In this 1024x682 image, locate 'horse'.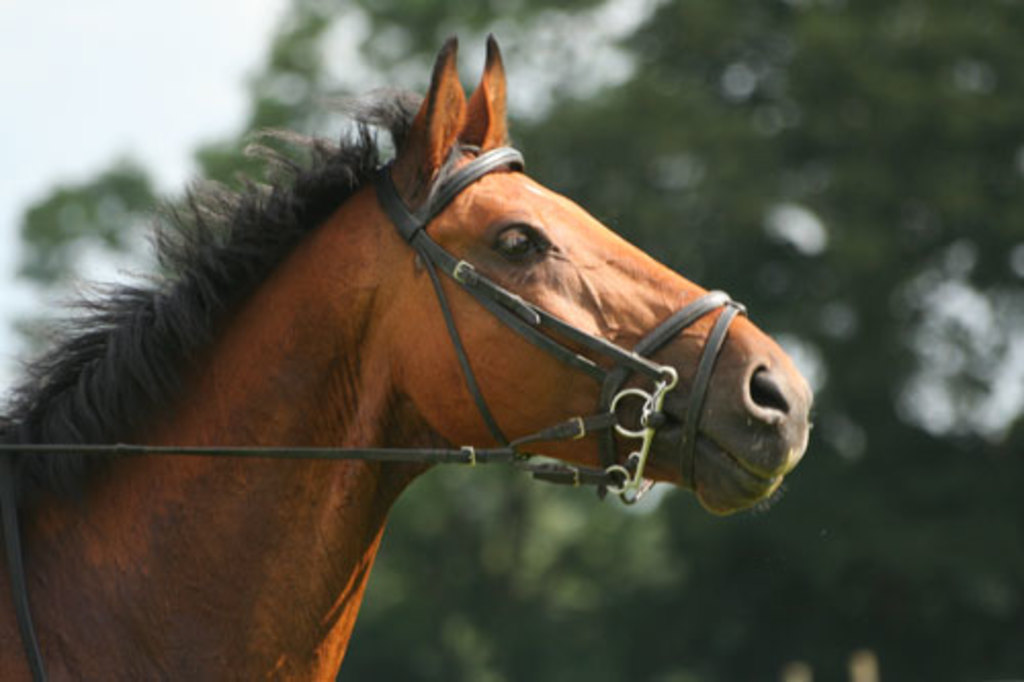
Bounding box: <bbox>0, 31, 811, 680</bbox>.
